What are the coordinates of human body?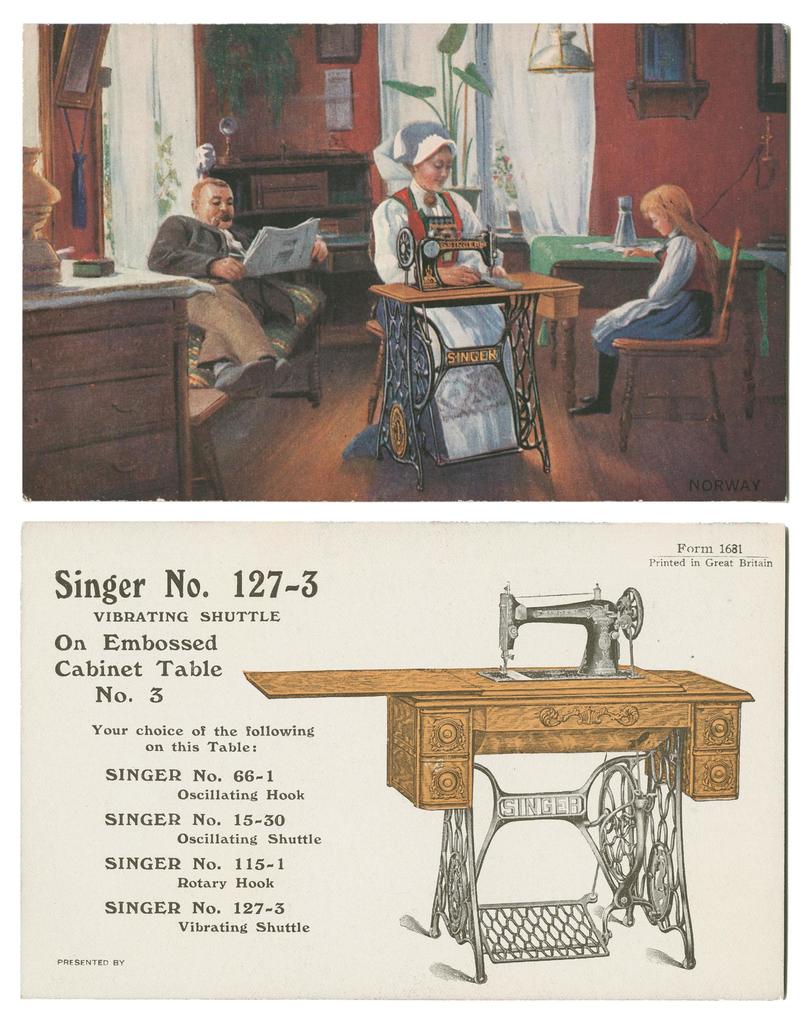
x1=149 y1=176 x2=325 y2=392.
